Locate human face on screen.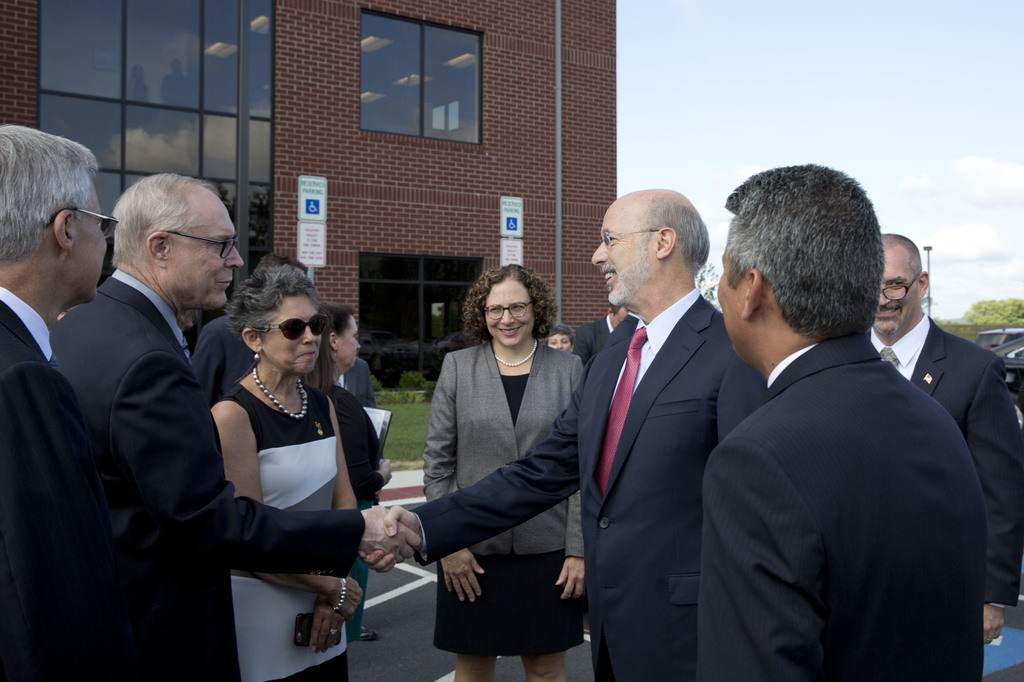
On screen at [left=168, top=201, right=246, bottom=310].
